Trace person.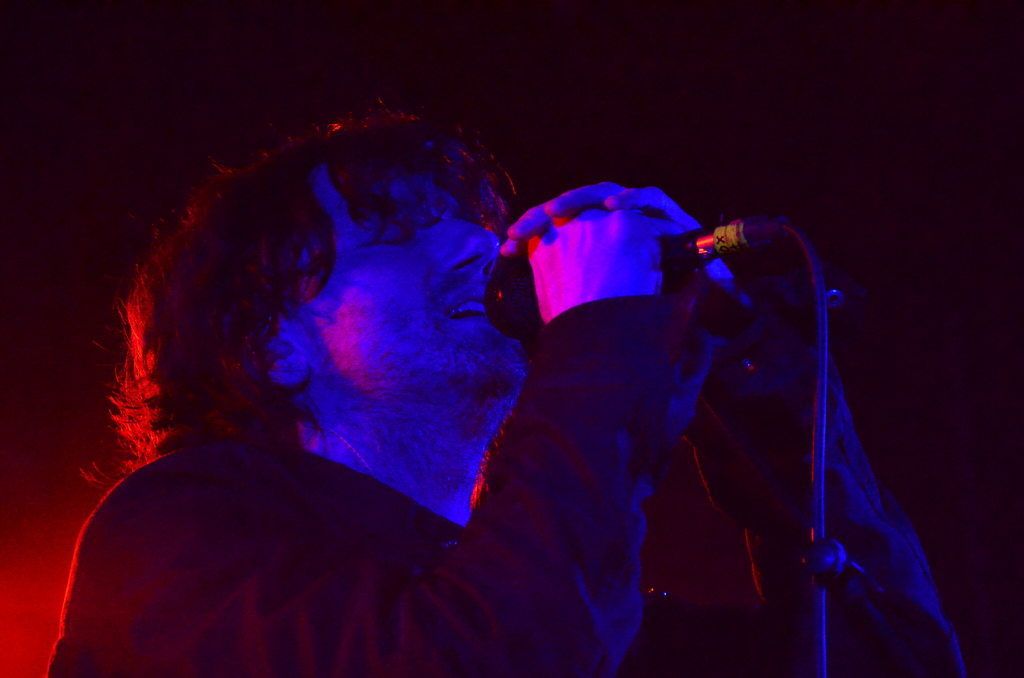
Traced to bbox(40, 82, 966, 677).
